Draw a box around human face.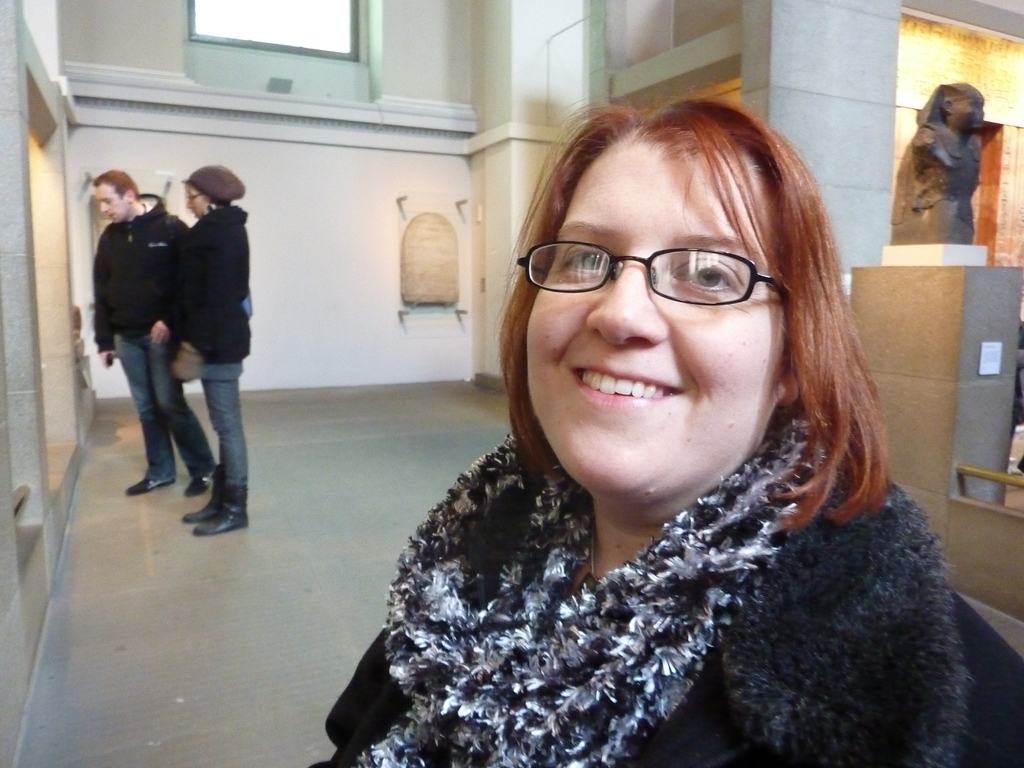
(184,182,211,220).
